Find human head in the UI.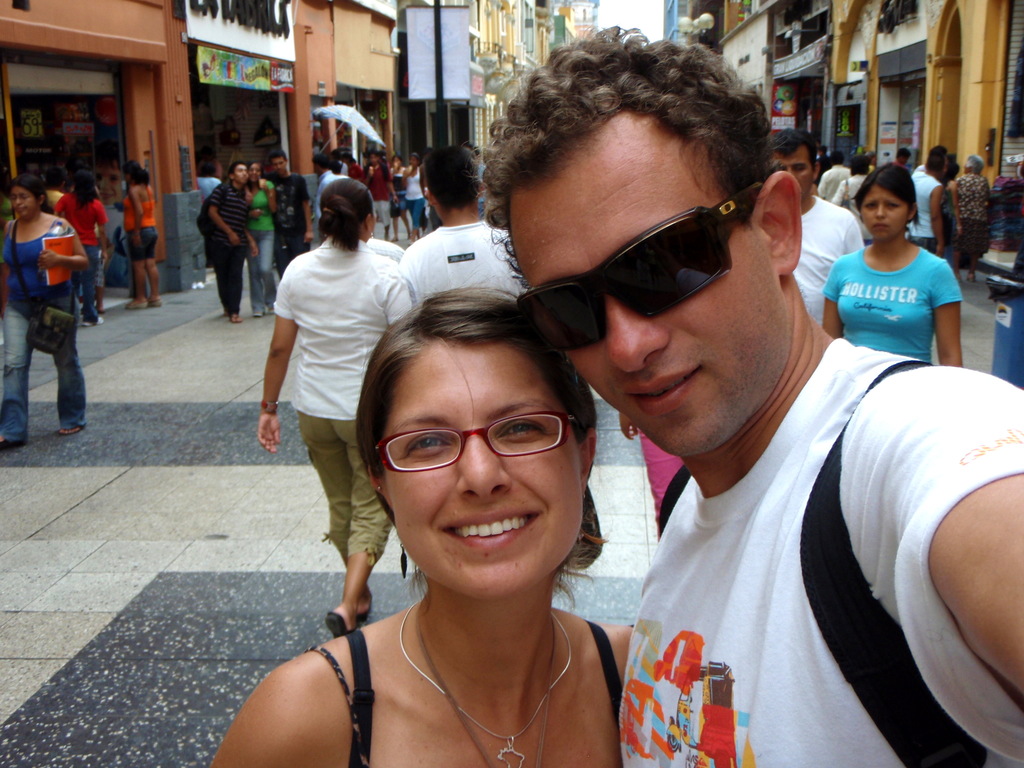
UI element at 424, 145, 490, 214.
